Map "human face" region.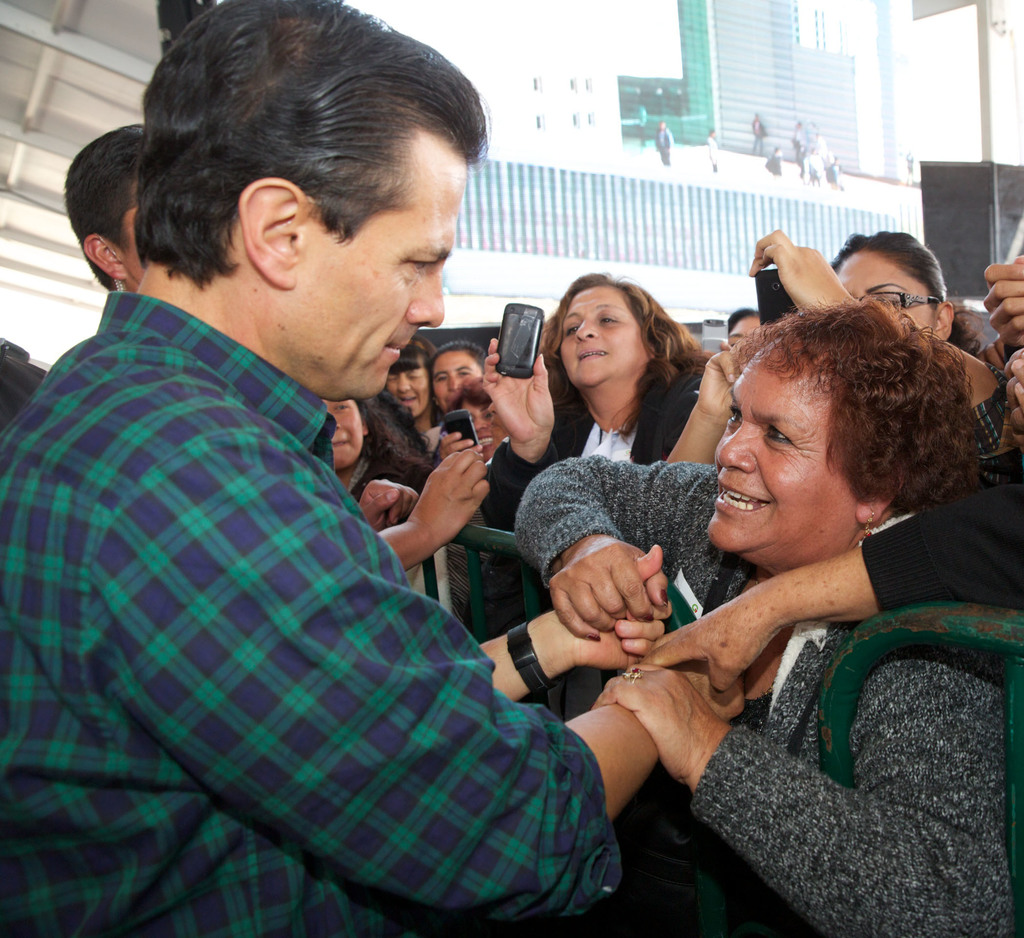
Mapped to (left=716, top=340, right=867, bottom=546).
